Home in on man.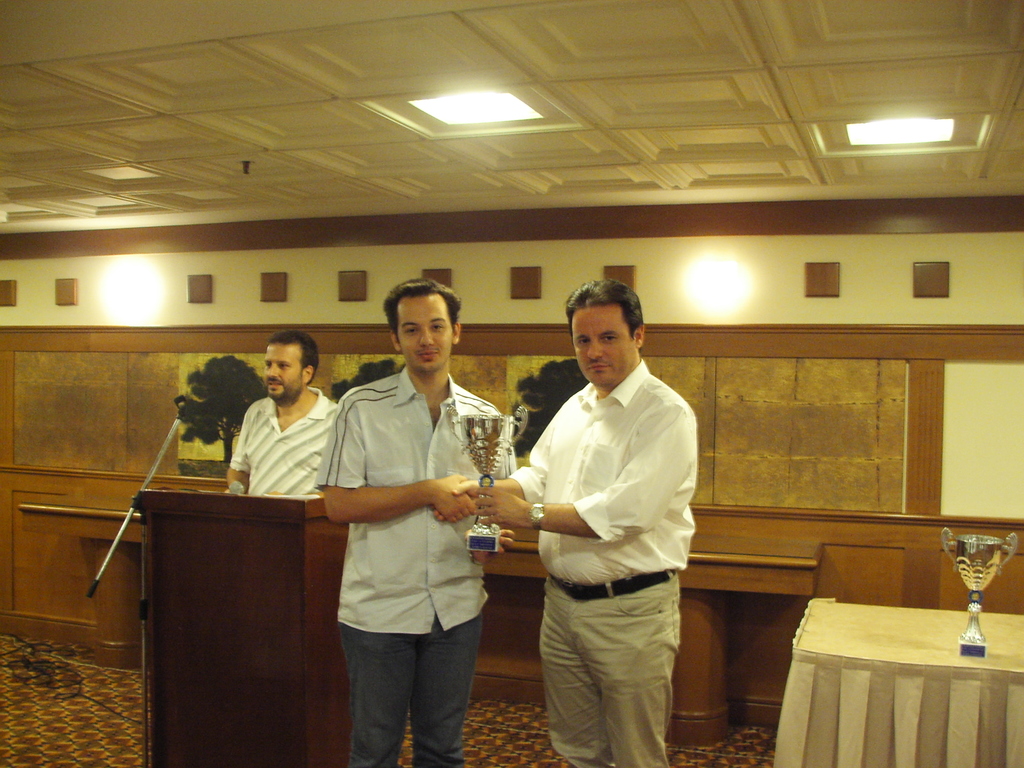
Homed in at x1=307 y1=270 x2=512 y2=767.
